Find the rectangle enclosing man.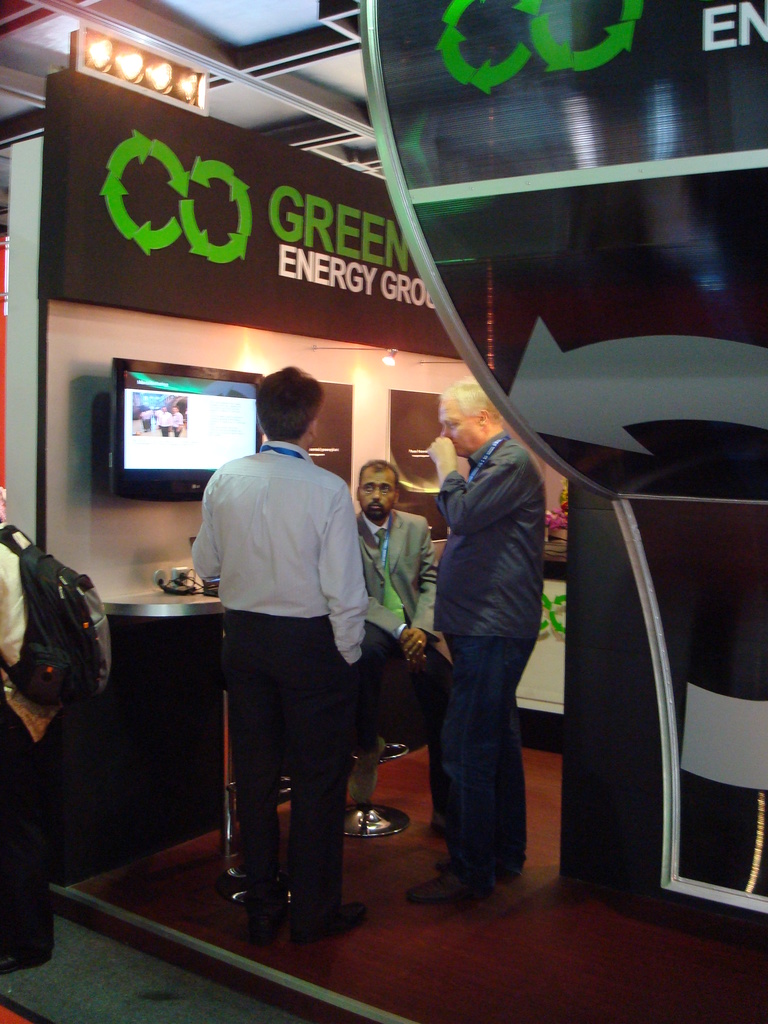
box(0, 518, 114, 975).
